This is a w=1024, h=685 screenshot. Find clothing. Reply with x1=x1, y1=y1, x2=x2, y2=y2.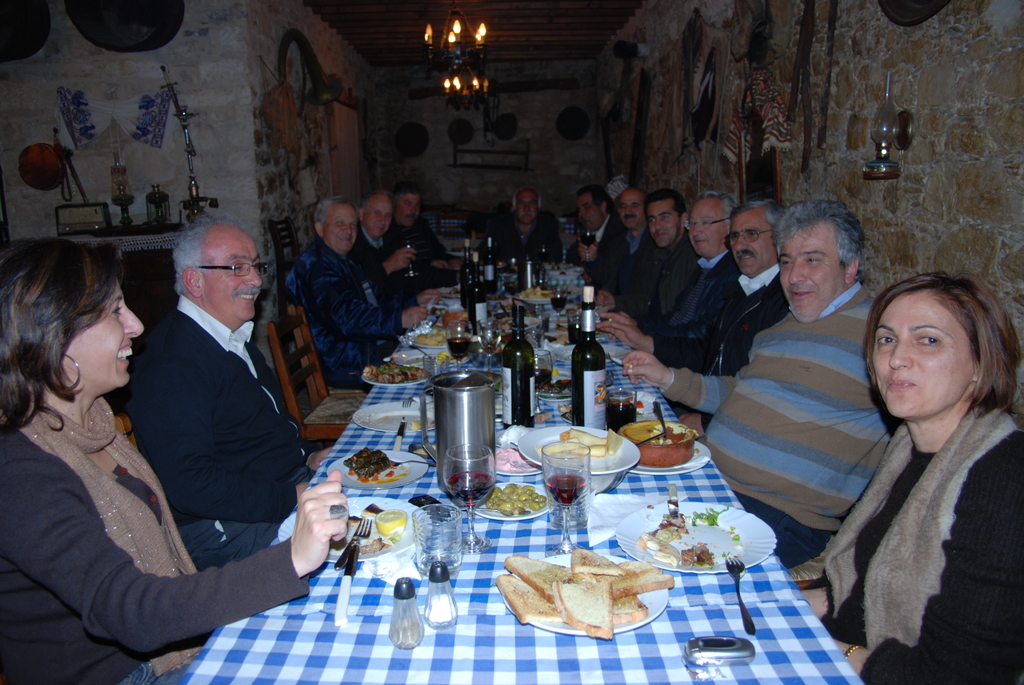
x1=663, y1=279, x2=893, y2=567.
